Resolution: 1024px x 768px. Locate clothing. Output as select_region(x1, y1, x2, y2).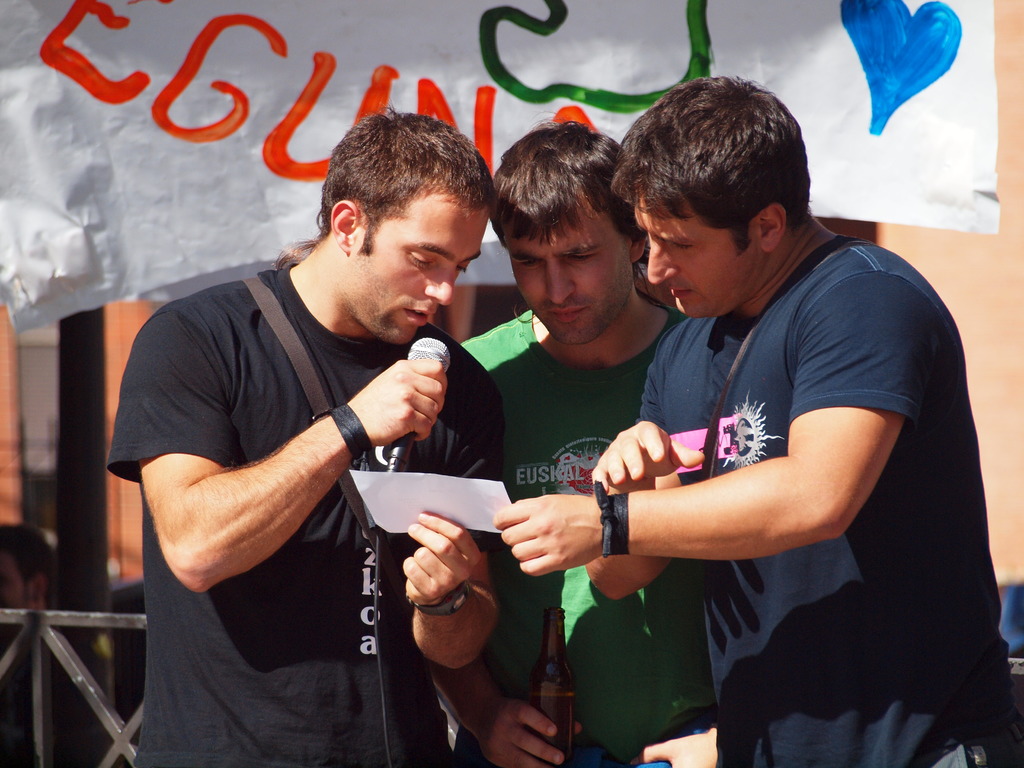
select_region(459, 305, 710, 767).
